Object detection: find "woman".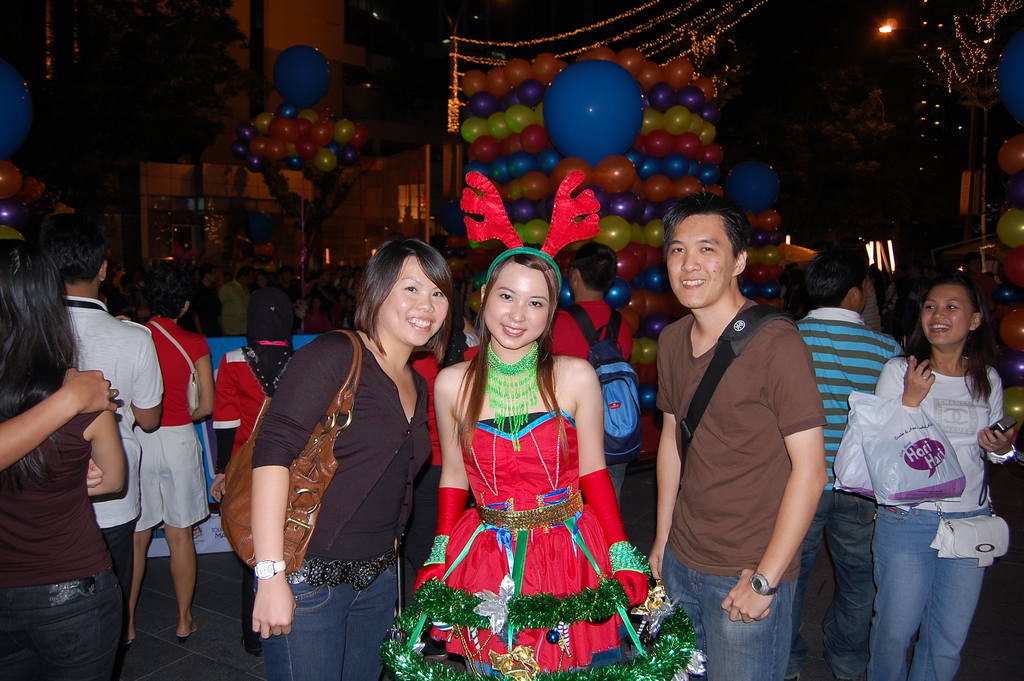
{"left": 870, "top": 277, "right": 1023, "bottom": 680}.
